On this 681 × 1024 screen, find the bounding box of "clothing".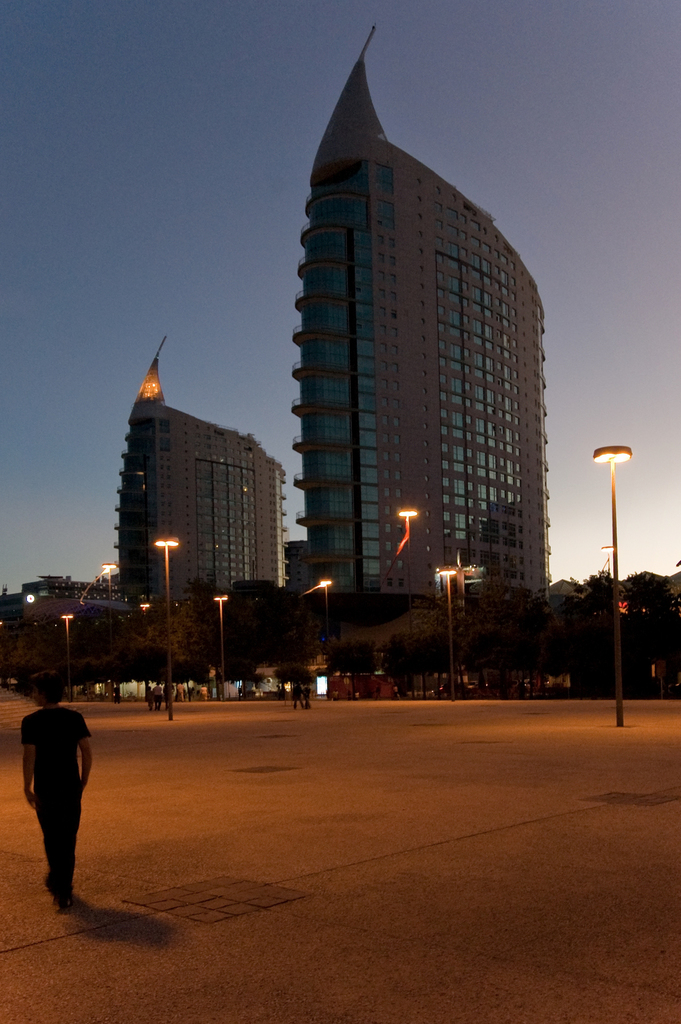
Bounding box: 8, 689, 95, 899.
